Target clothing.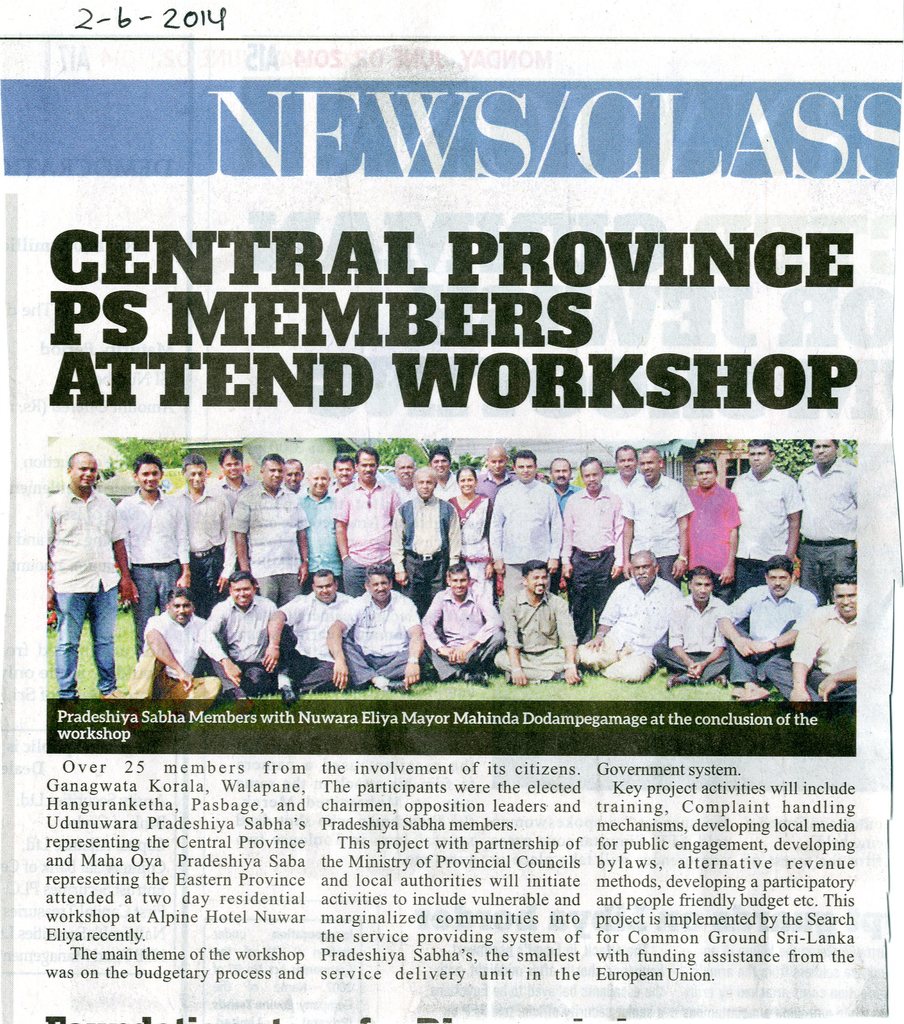
Target region: [651,592,733,681].
